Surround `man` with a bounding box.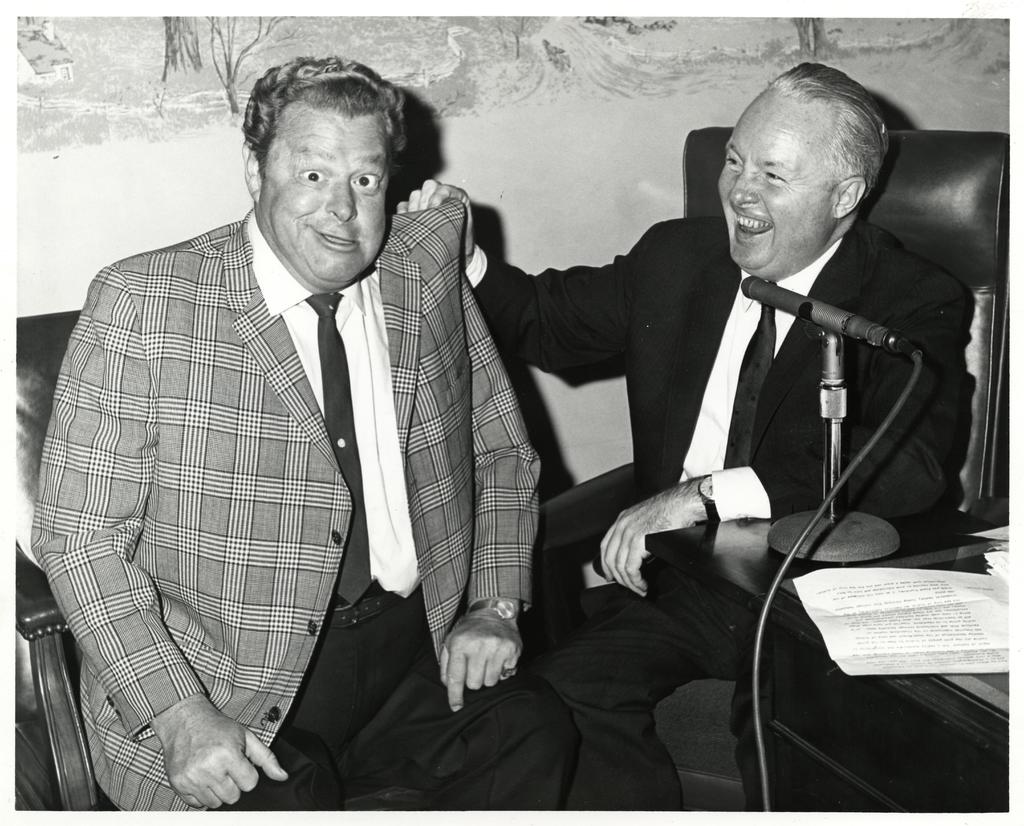
left=35, top=61, right=598, bottom=798.
